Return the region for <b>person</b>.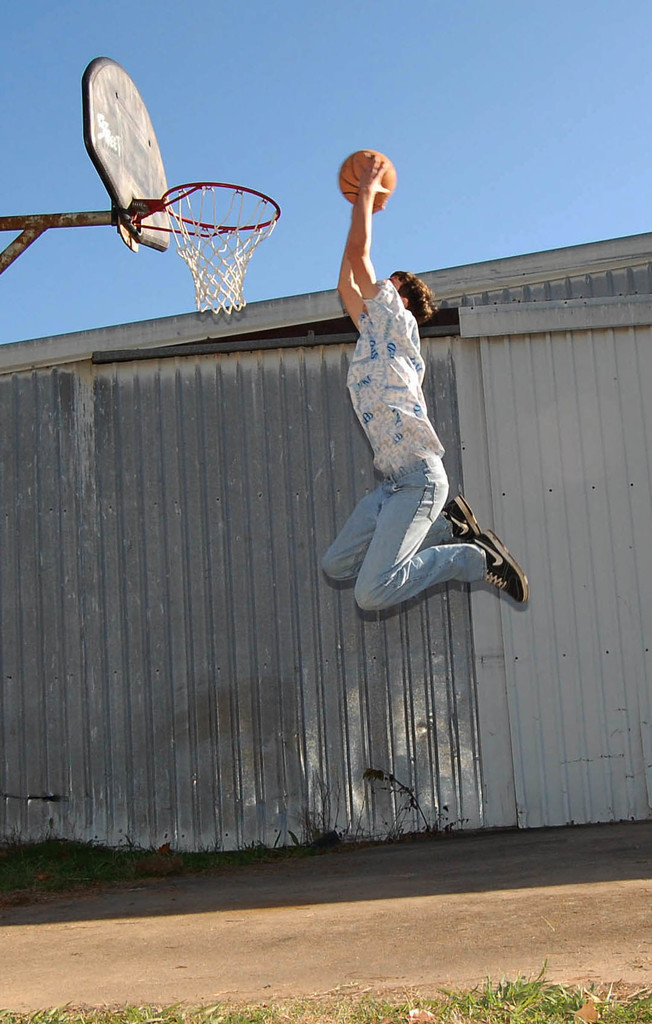
[x1=298, y1=166, x2=535, y2=673].
